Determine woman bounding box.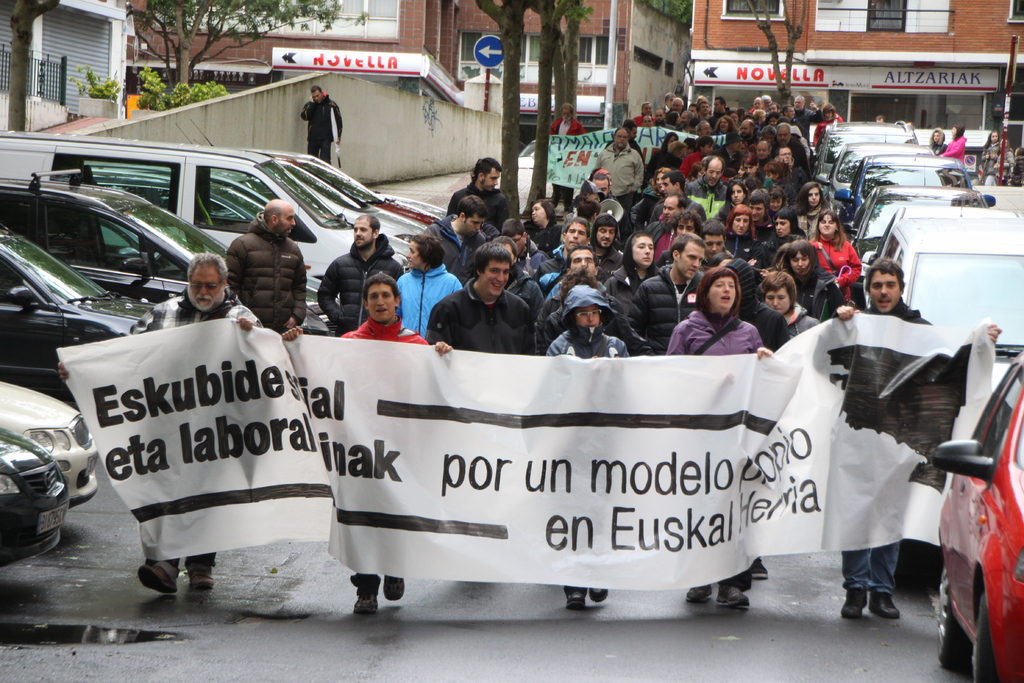
Determined: region(394, 232, 462, 338).
